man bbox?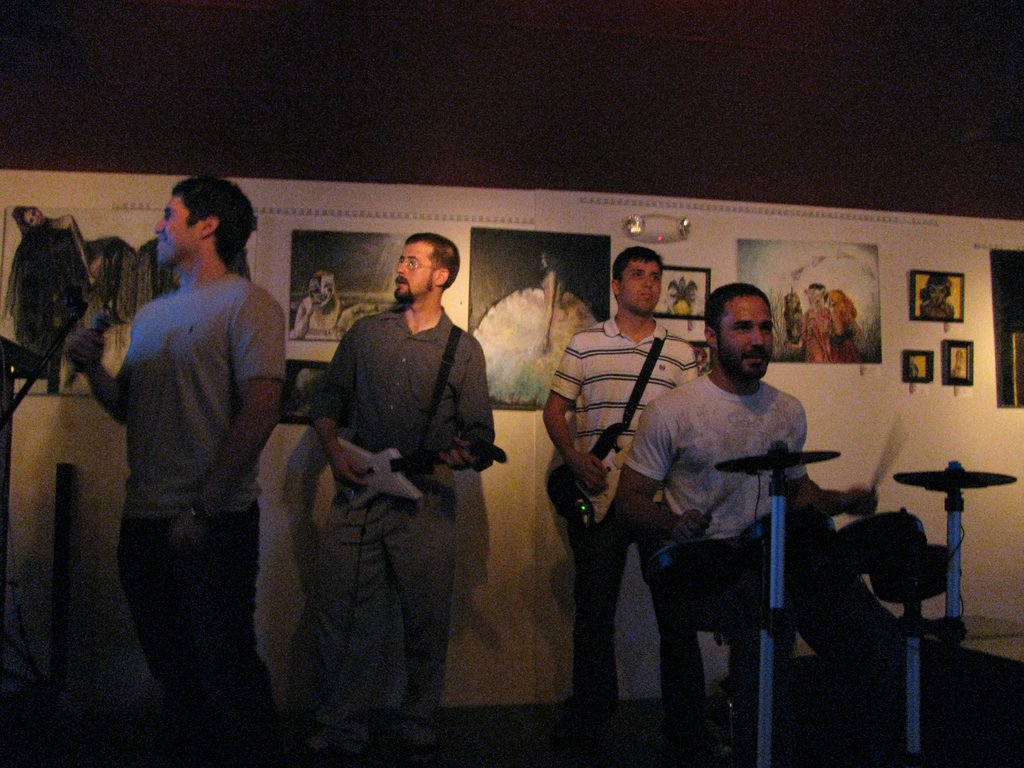
x1=540, y1=244, x2=706, y2=750
